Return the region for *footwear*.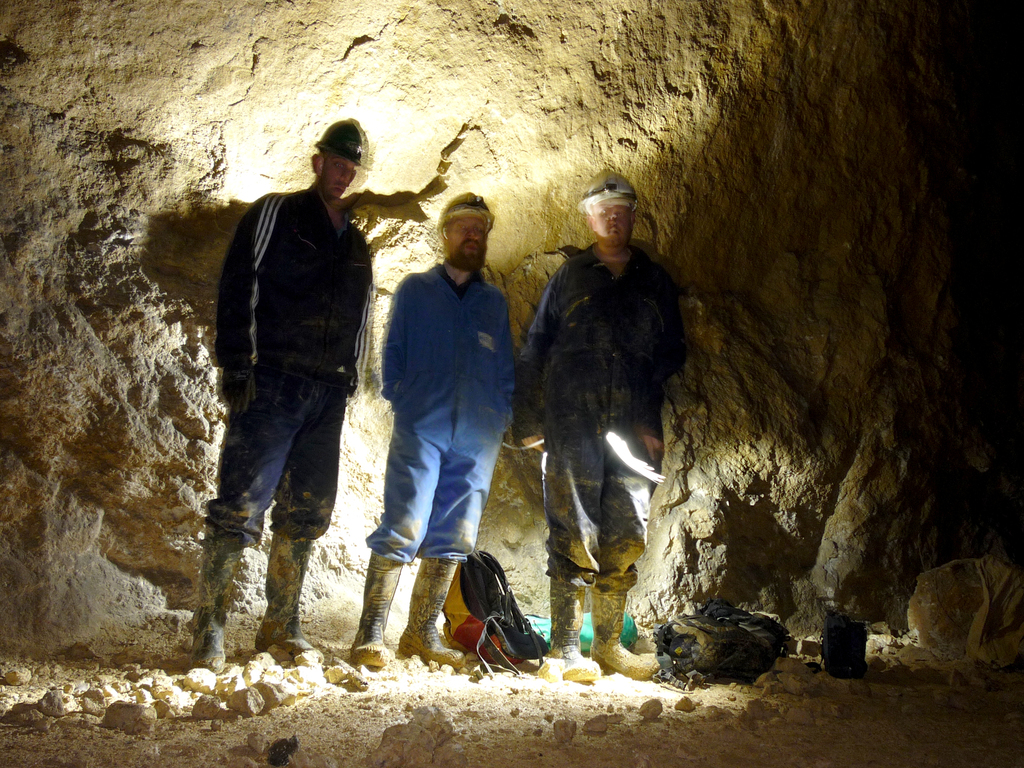
[left=398, top=554, right=469, bottom=671].
